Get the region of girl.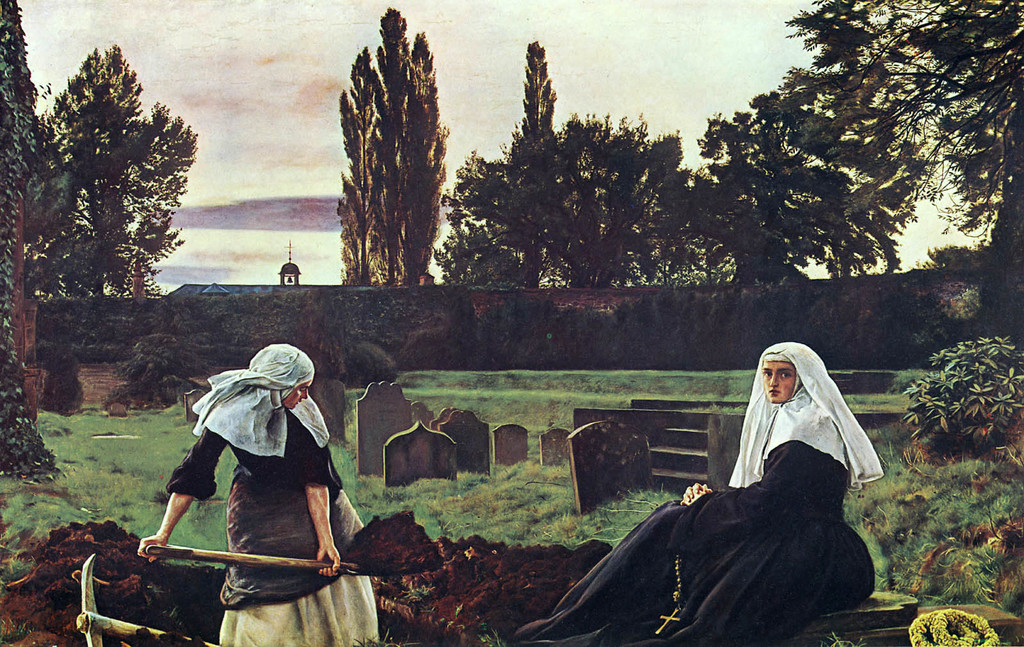
514 344 881 646.
